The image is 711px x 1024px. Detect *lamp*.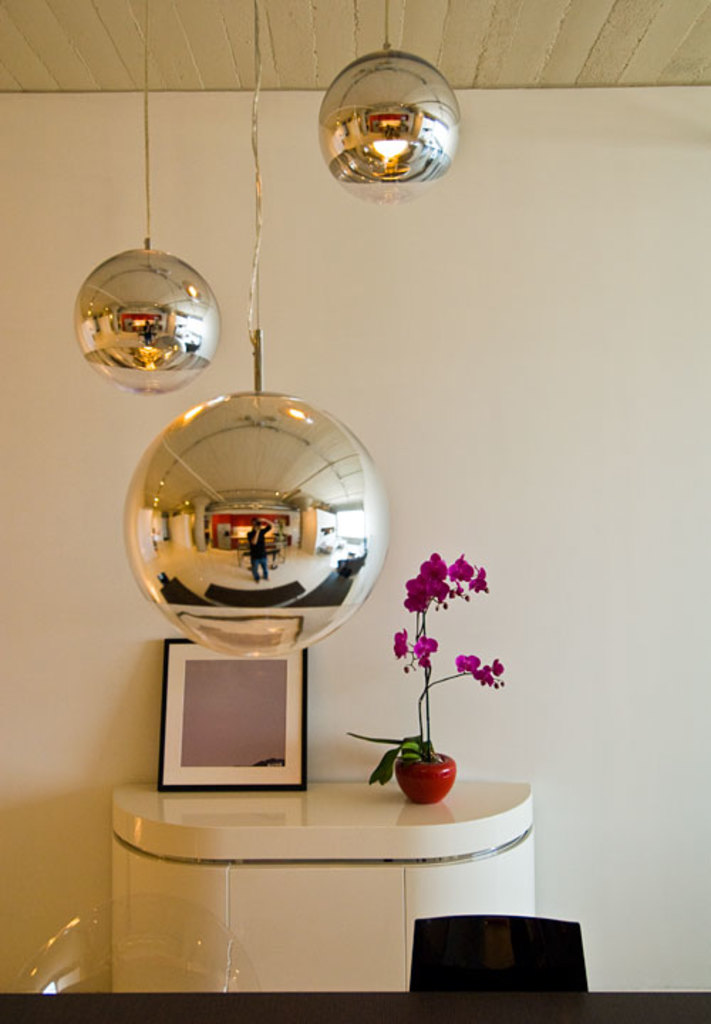
Detection: [x1=70, y1=0, x2=222, y2=398].
